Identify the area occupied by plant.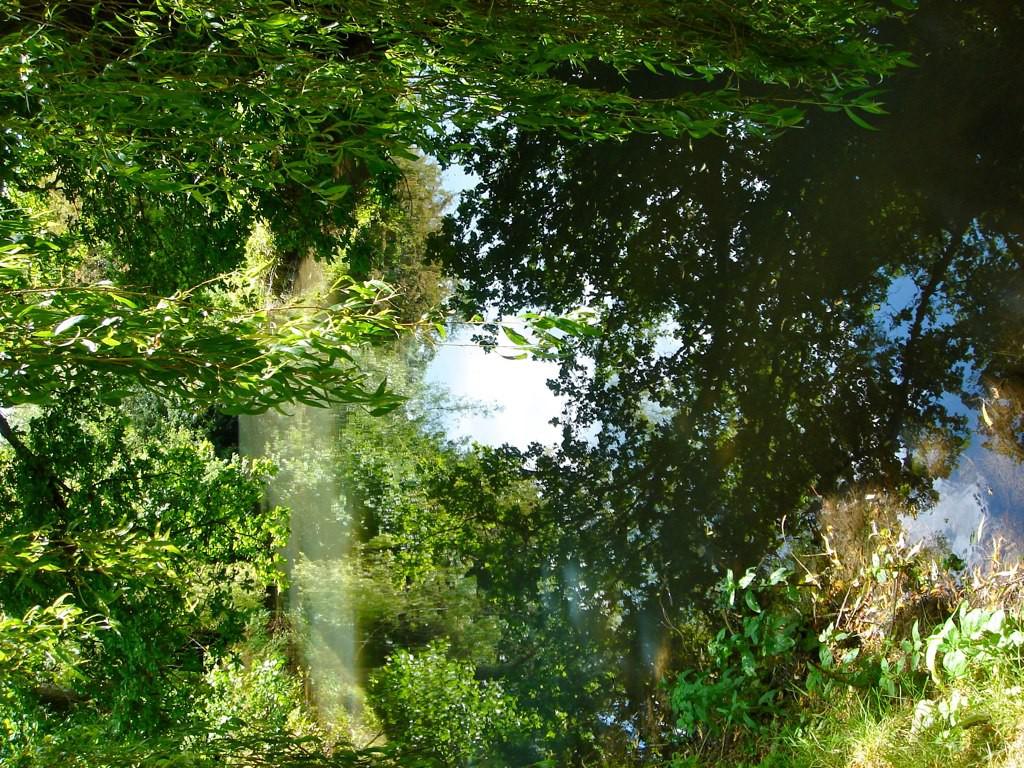
Area: [left=761, top=604, right=1023, bottom=767].
